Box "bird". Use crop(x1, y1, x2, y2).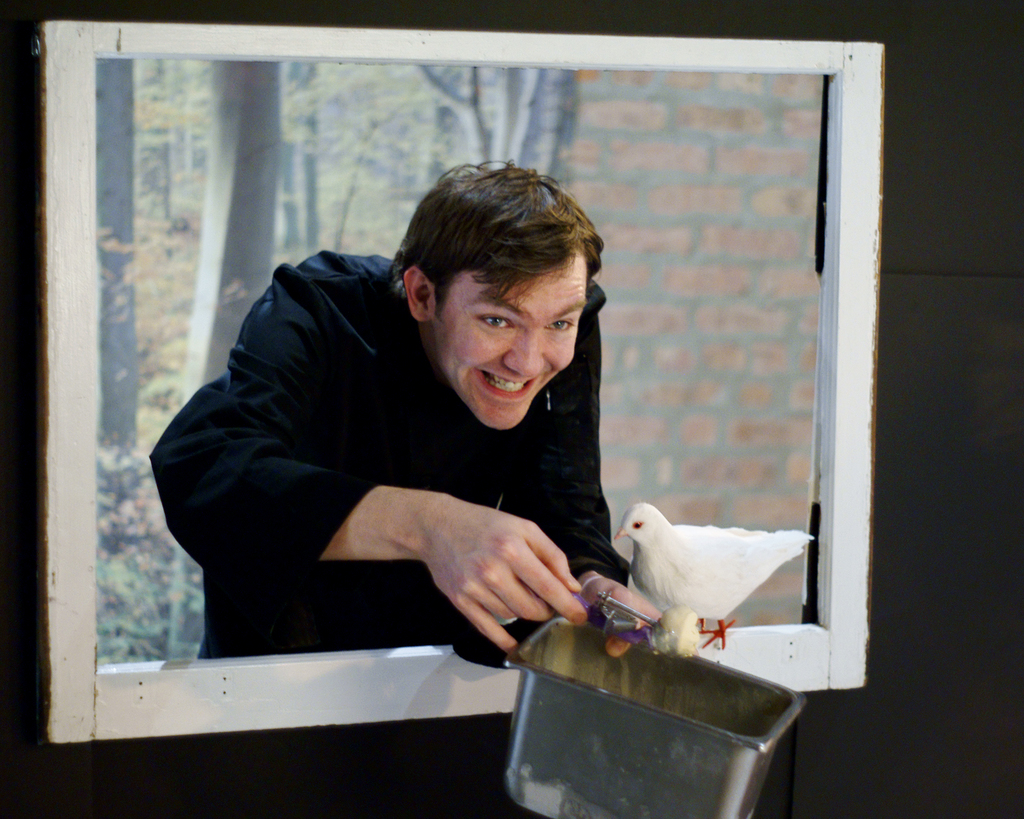
crop(600, 495, 799, 657).
